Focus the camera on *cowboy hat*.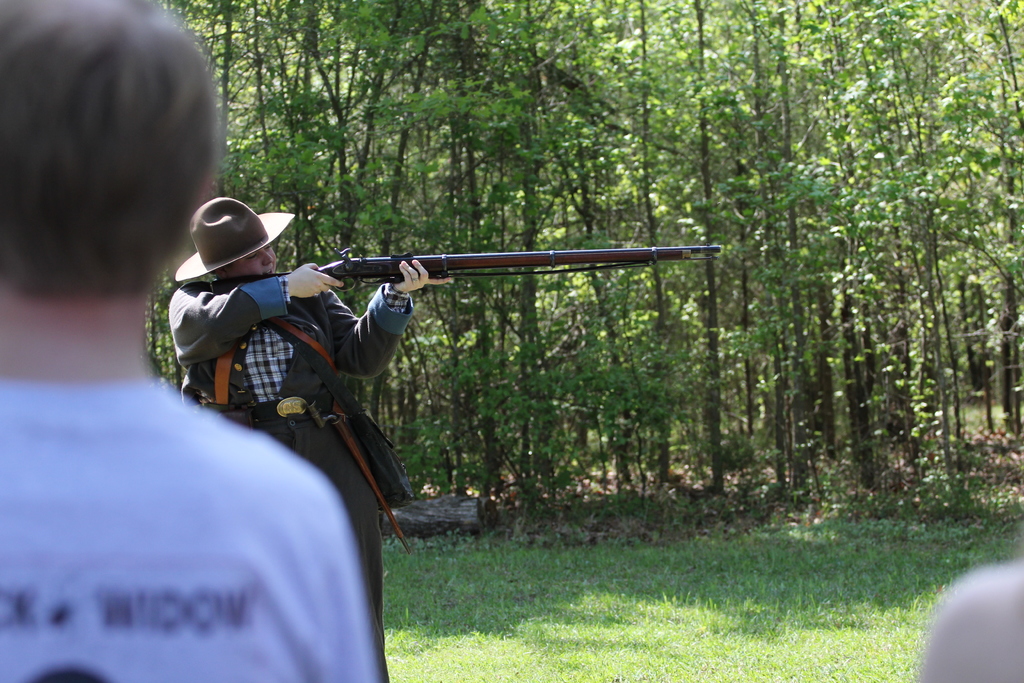
Focus region: box=[175, 186, 291, 278].
